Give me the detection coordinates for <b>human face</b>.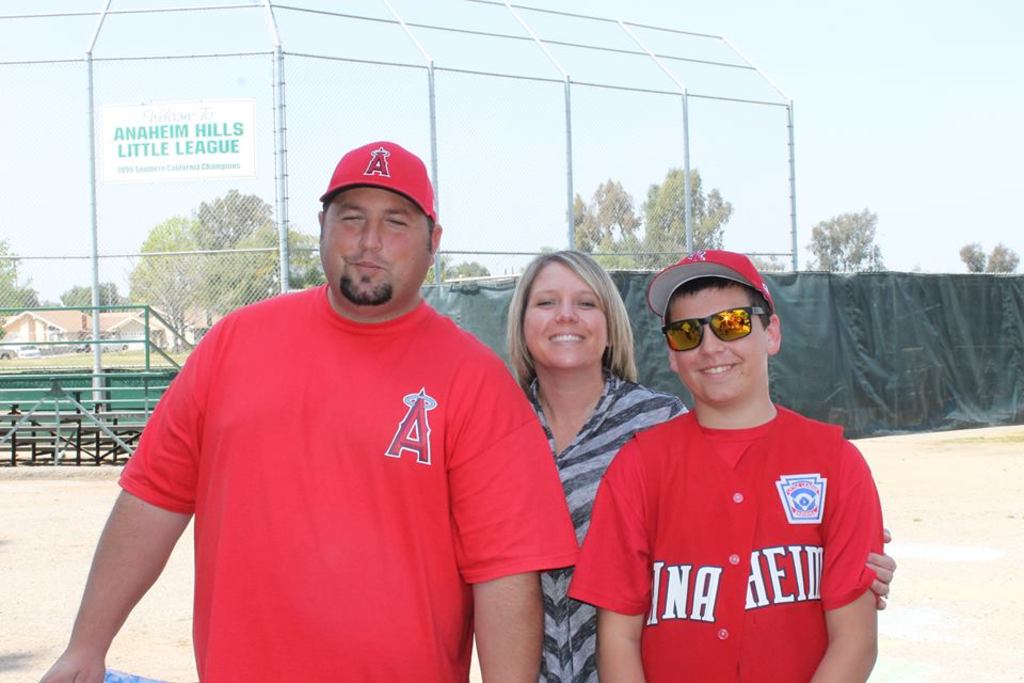
Rect(318, 181, 433, 304).
